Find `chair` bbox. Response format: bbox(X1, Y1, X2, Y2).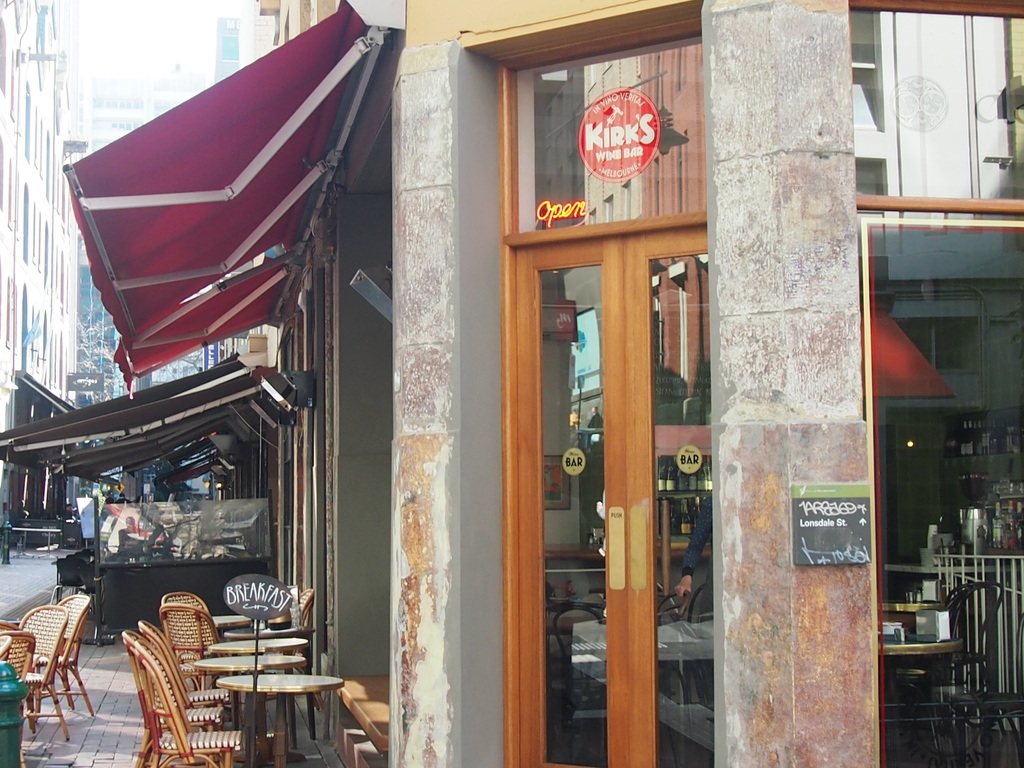
bbox(654, 589, 689, 708).
